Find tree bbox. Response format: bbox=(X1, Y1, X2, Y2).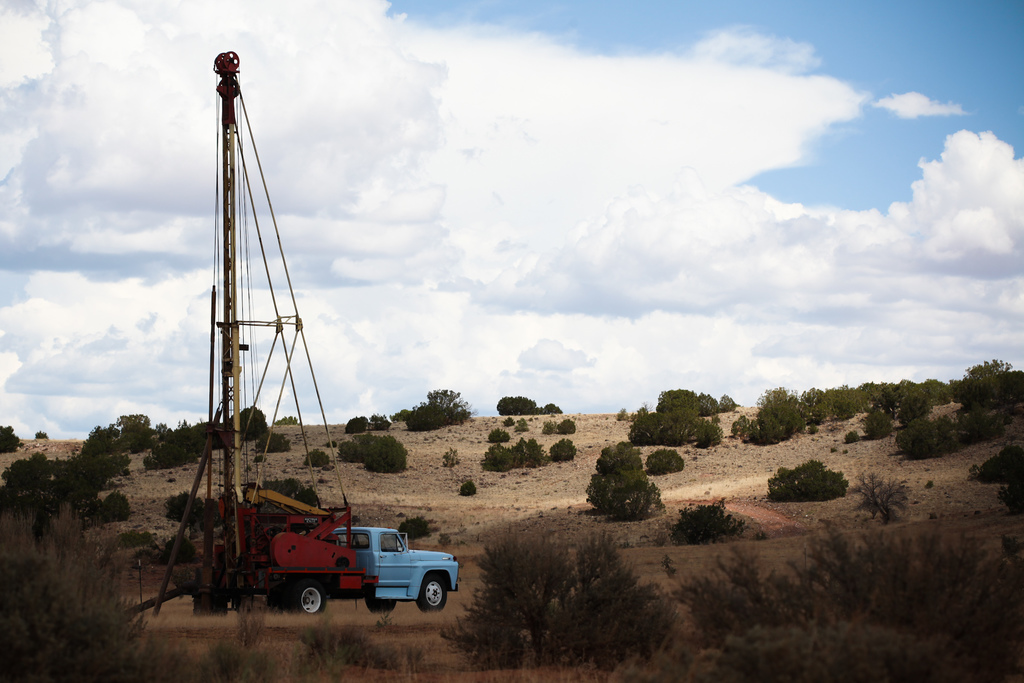
bbox=(406, 401, 447, 427).
